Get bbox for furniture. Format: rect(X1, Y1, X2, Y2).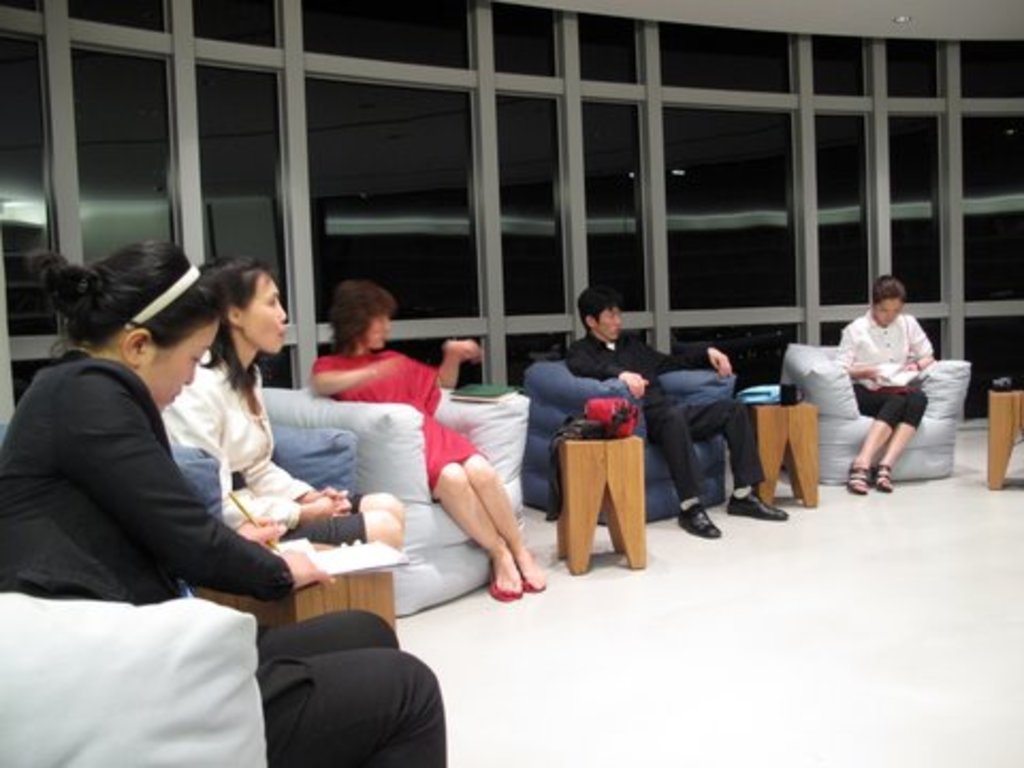
rect(177, 544, 395, 629).
